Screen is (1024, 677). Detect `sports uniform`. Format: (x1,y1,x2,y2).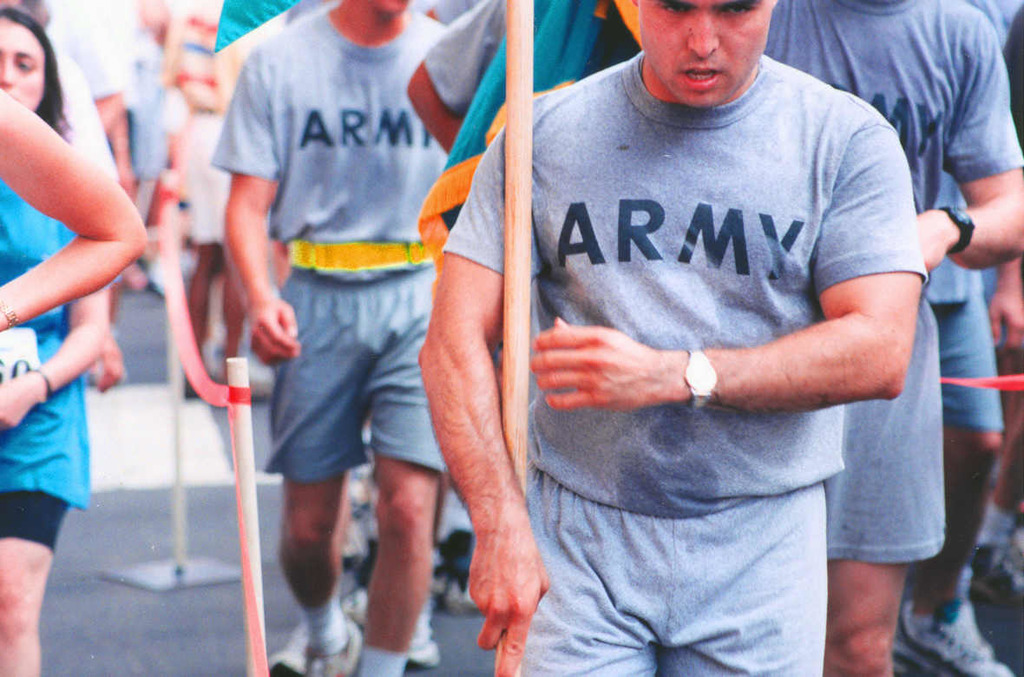
(384,0,988,663).
